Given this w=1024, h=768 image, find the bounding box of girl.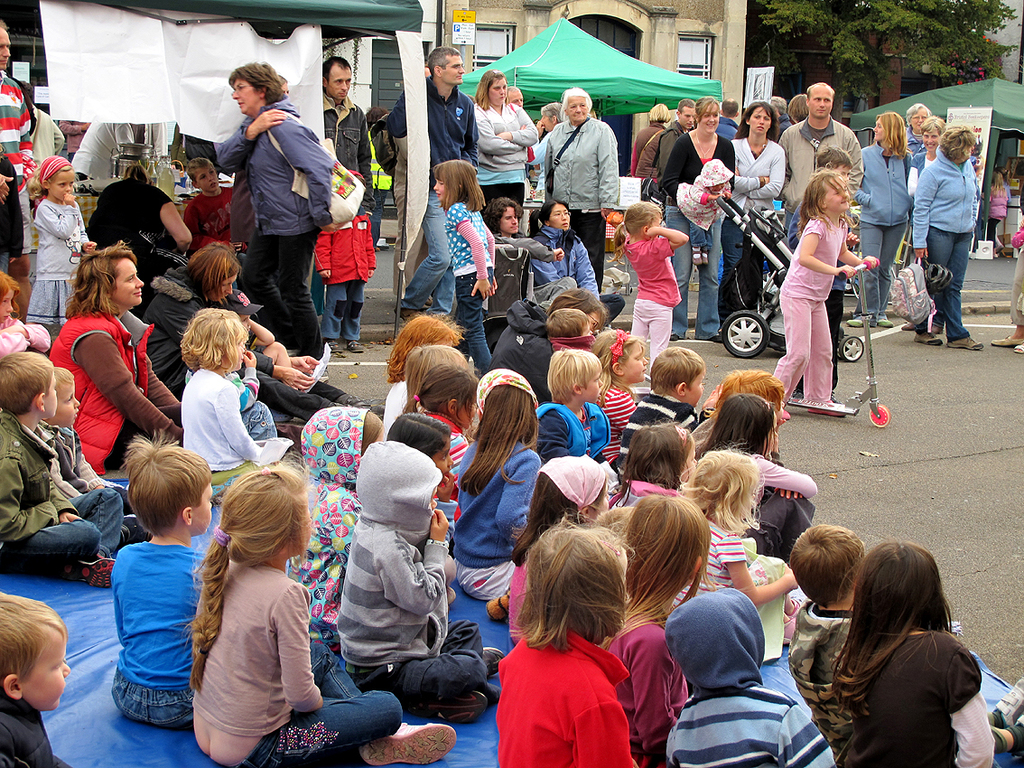
left=826, top=539, right=989, bottom=767.
